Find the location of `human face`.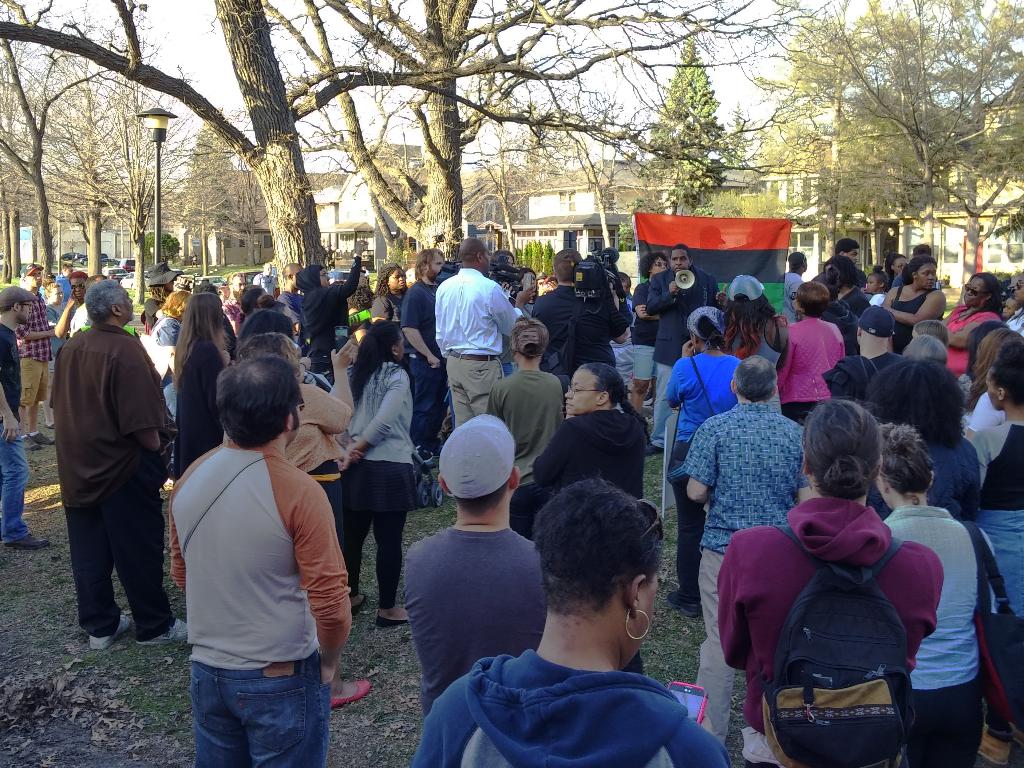
Location: BBox(20, 302, 34, 325).
